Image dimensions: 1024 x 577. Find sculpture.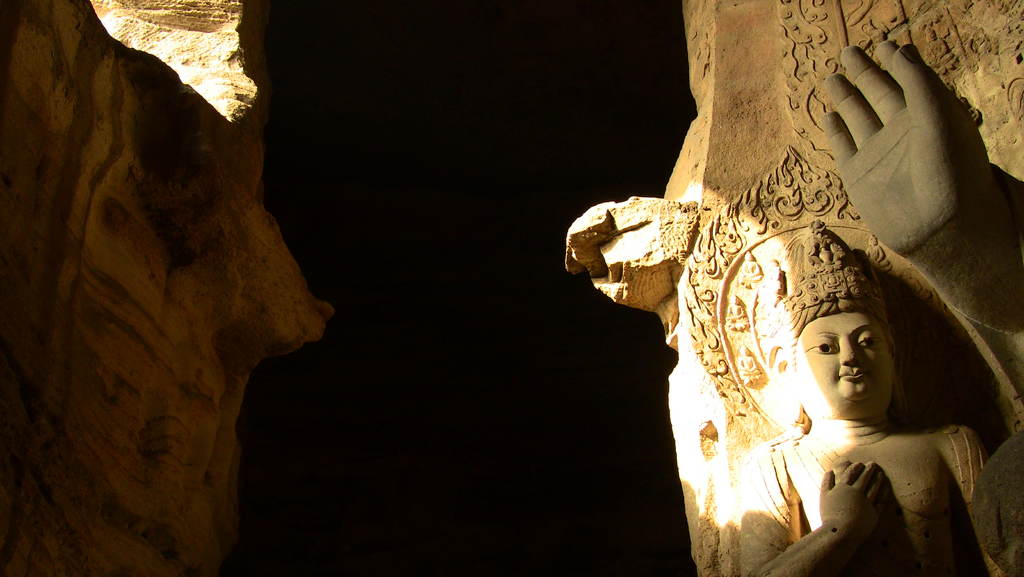
bbox=[815, 35, 1023, 332].
